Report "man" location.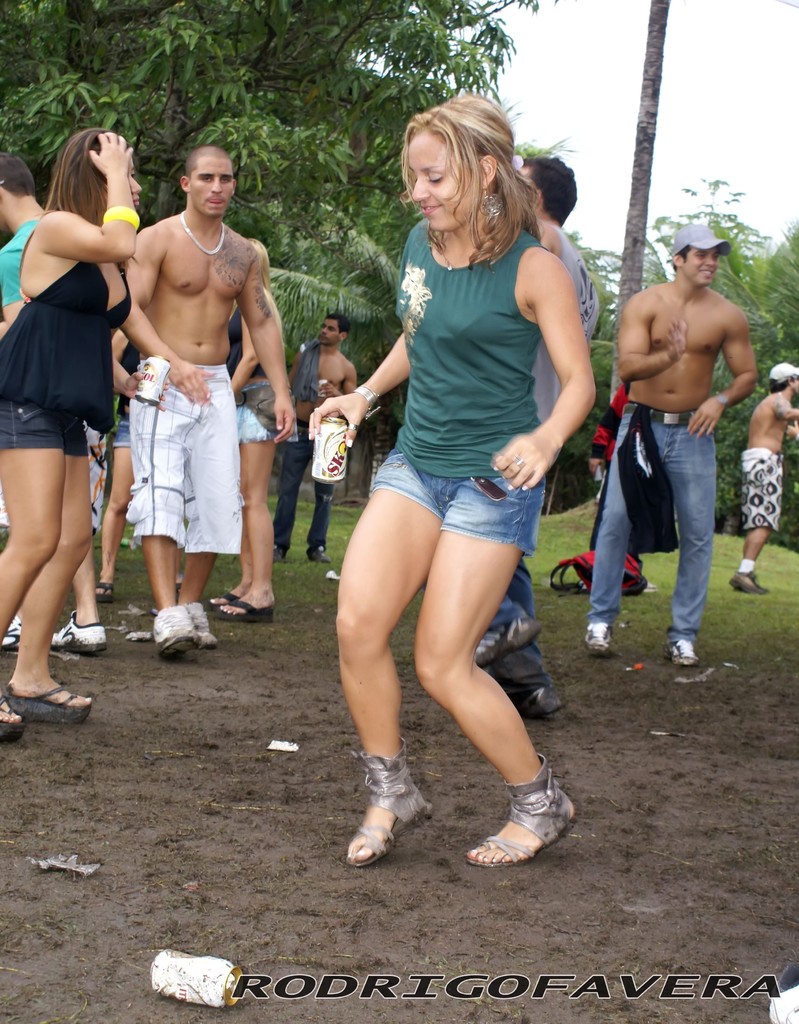
Report: <bbox>593, 214, 769, 670</bbox>.
